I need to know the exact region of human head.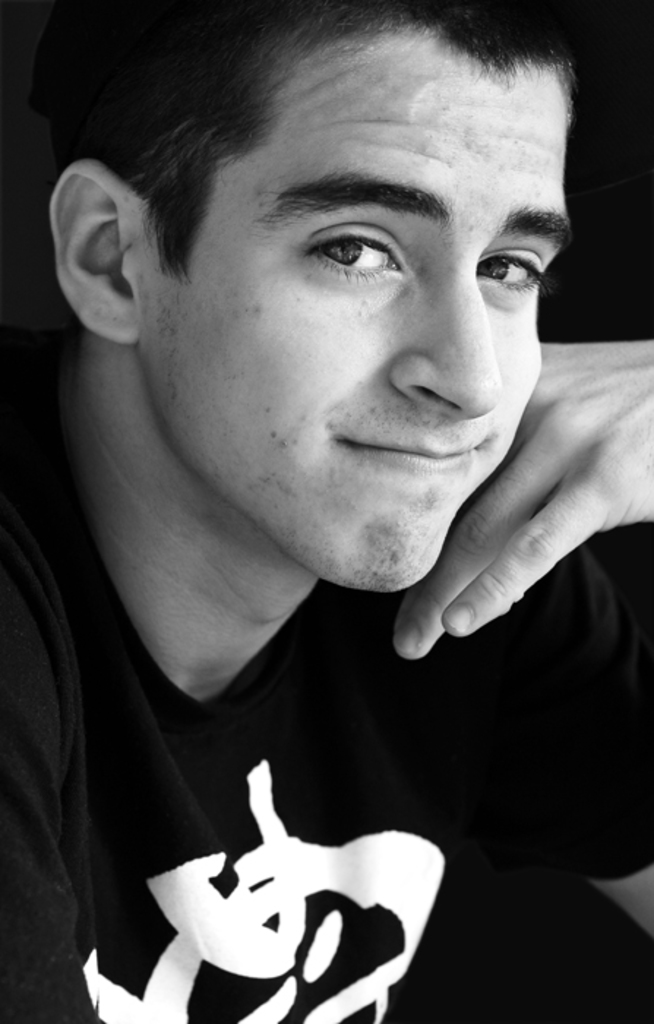
Region: Rect(89, 22, 566, 462).
